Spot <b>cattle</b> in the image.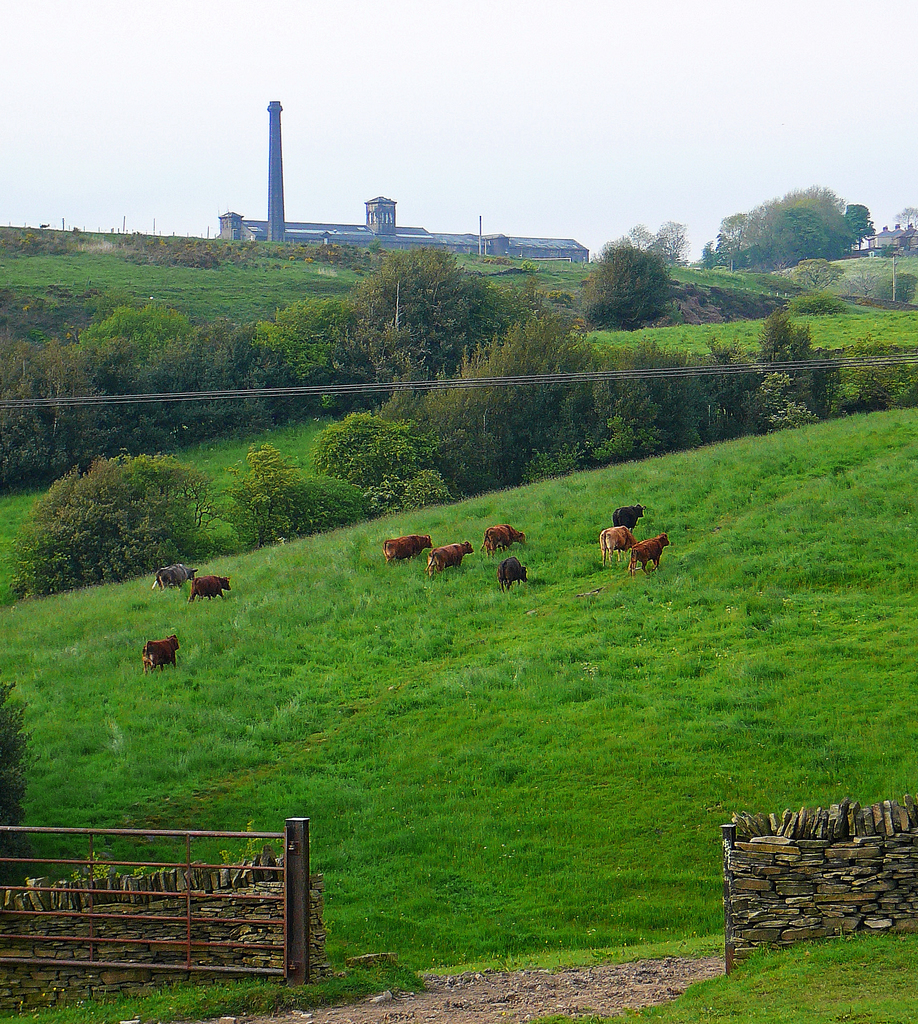
<b>cattle</b> found at (380, 533, 433, 566).
